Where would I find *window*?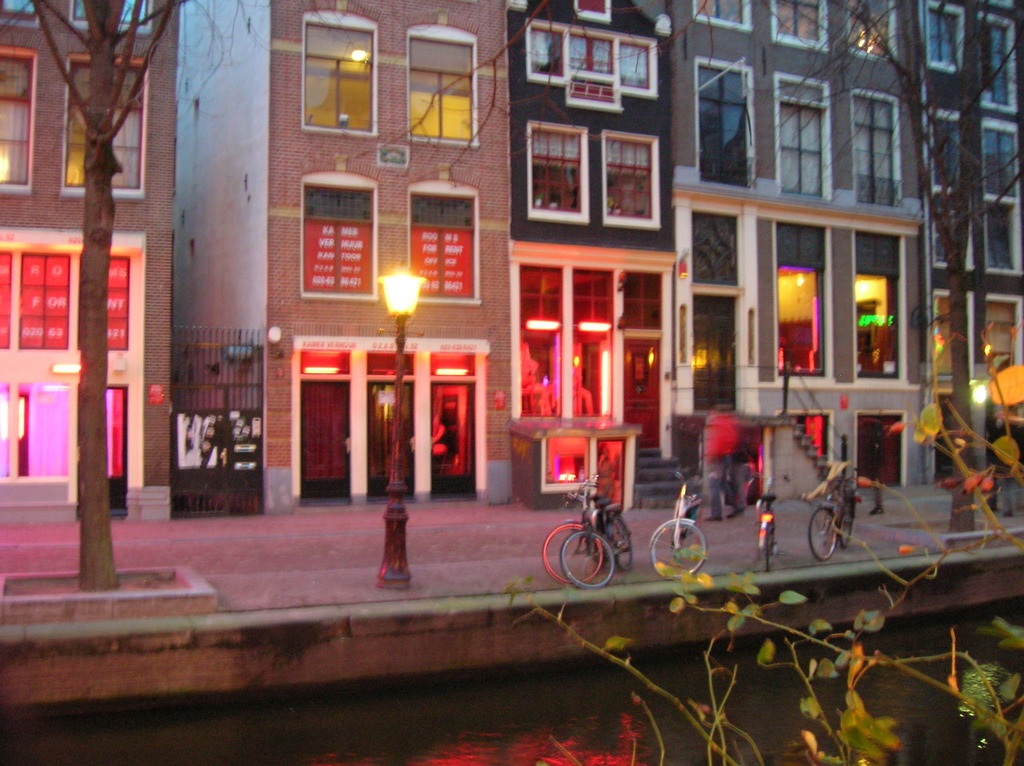
At (61, 54, 145, 200).
